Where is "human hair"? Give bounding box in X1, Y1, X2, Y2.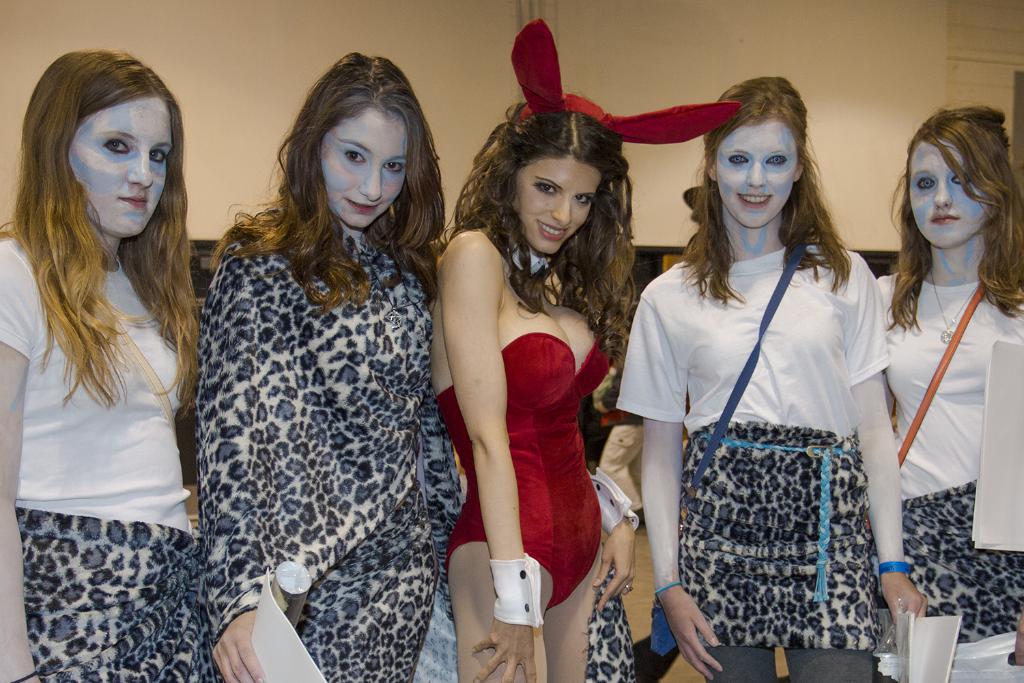
217, 48, 444, 309.
